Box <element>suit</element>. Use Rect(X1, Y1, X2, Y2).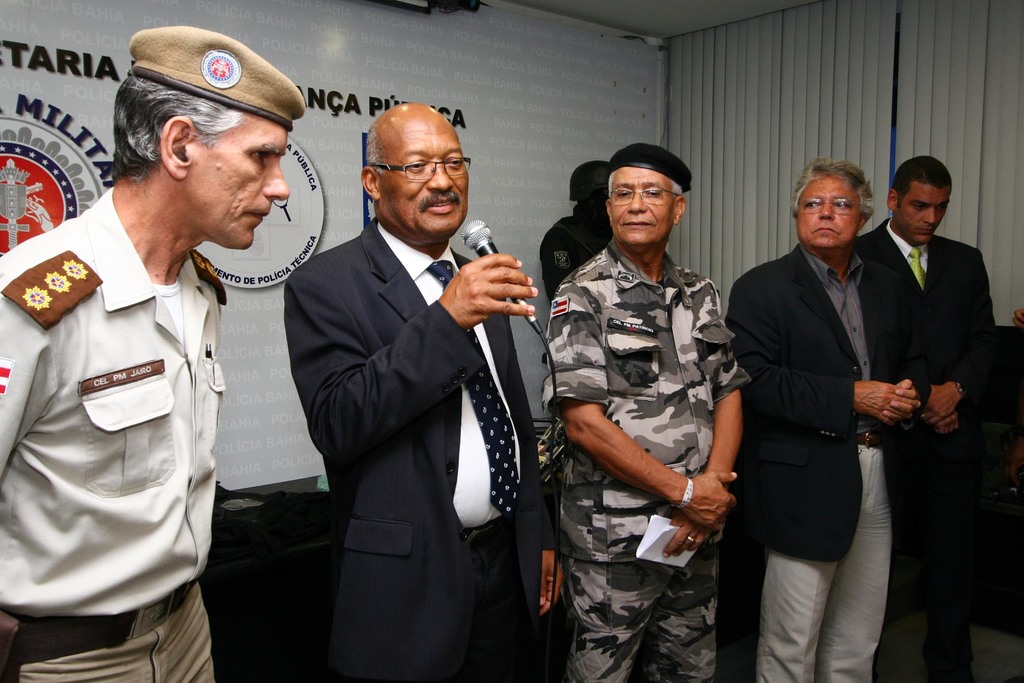
Rect(853, 226, 996, 675).
